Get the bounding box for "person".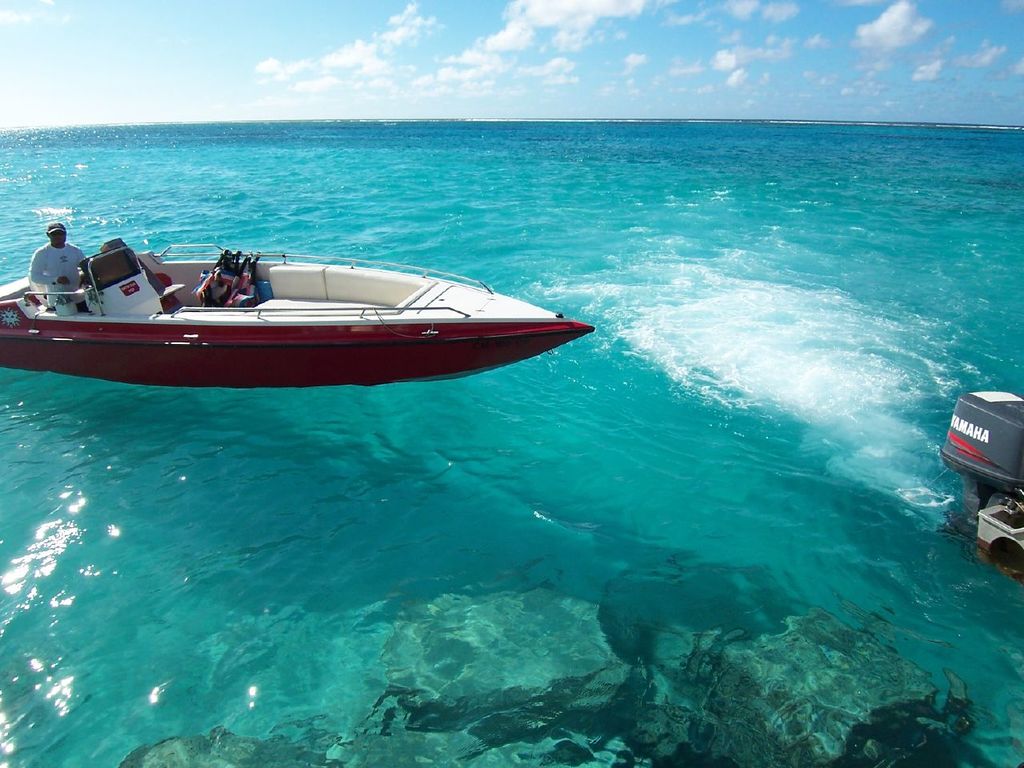
detection(23, 228, 91, 316).
